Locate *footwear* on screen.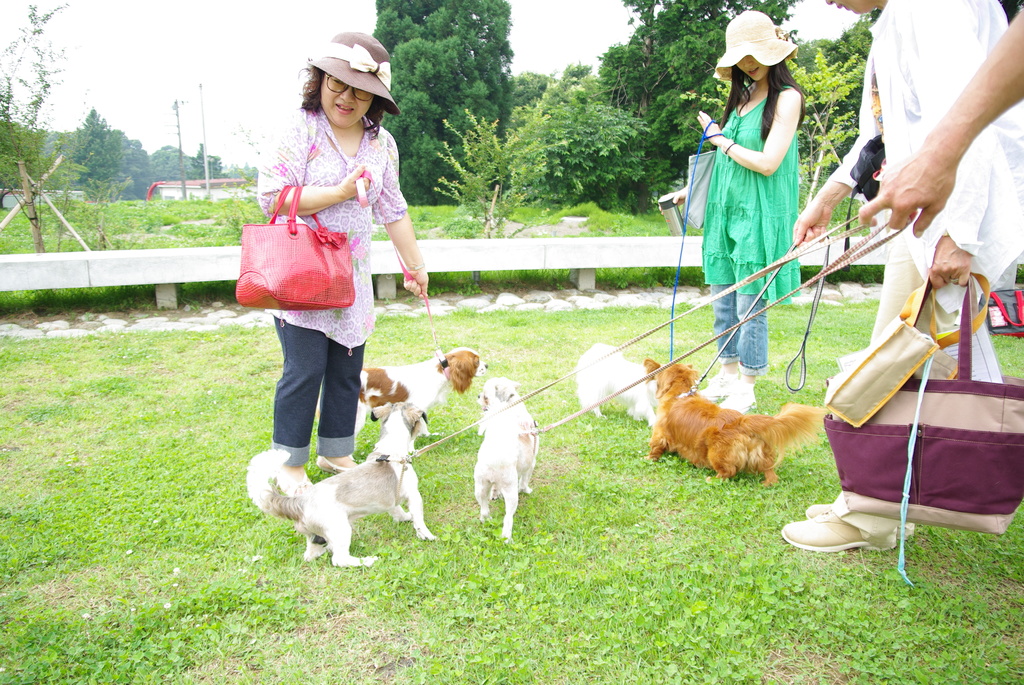
On screen at pyautogui.locateOnScreen(315, 453, 359, 473).
